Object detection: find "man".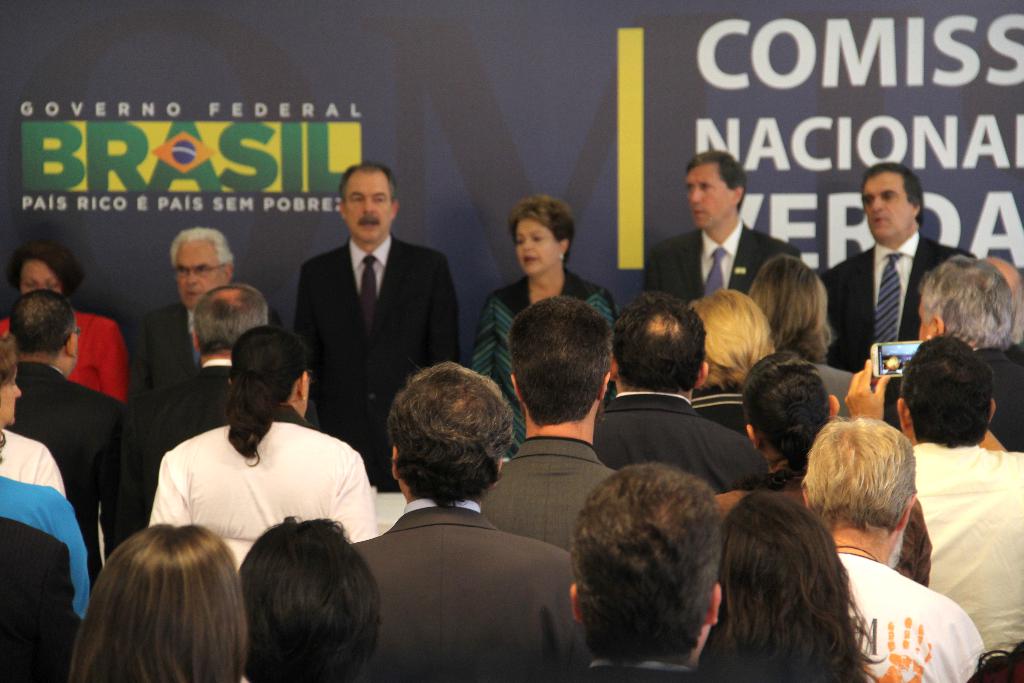
<region>479, 294, 624, 541</region>.
